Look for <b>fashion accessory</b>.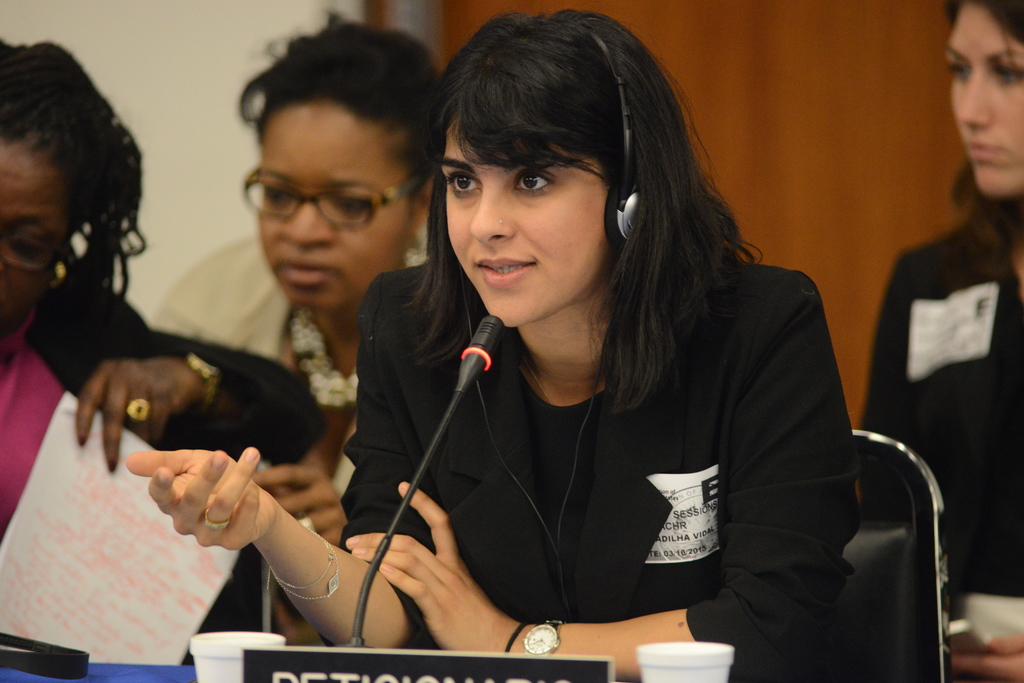
Found: l=276, t=533, r=345, b=602.
